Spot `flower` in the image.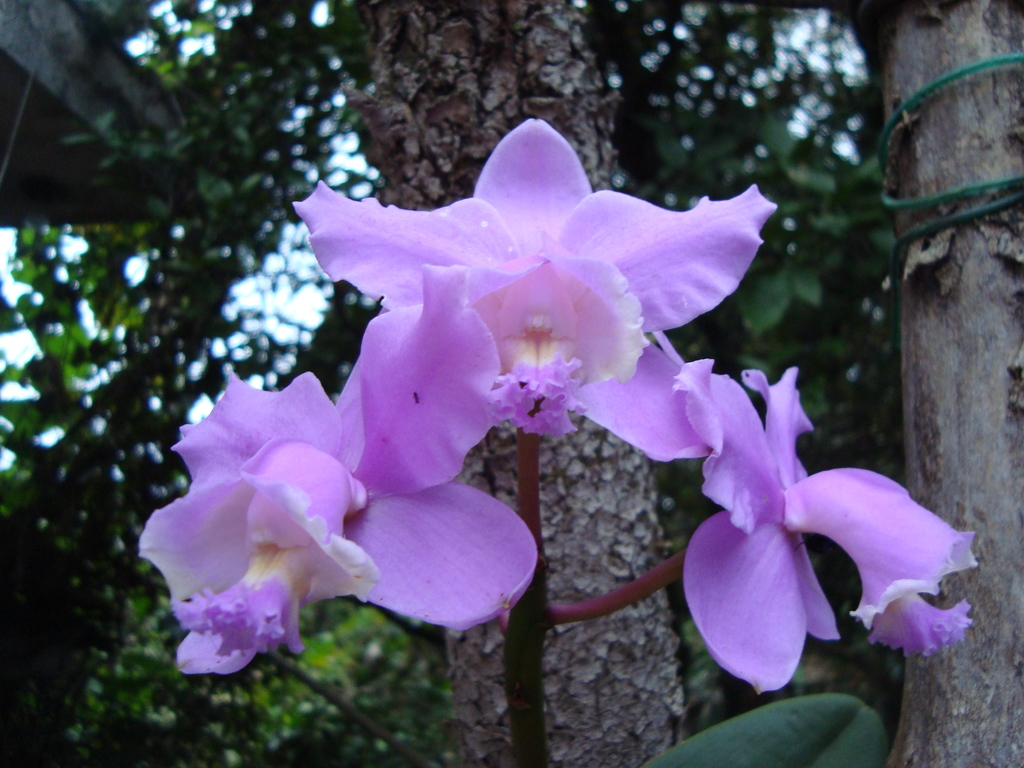
`flower` found at box=[136, 257, 540, 680].
